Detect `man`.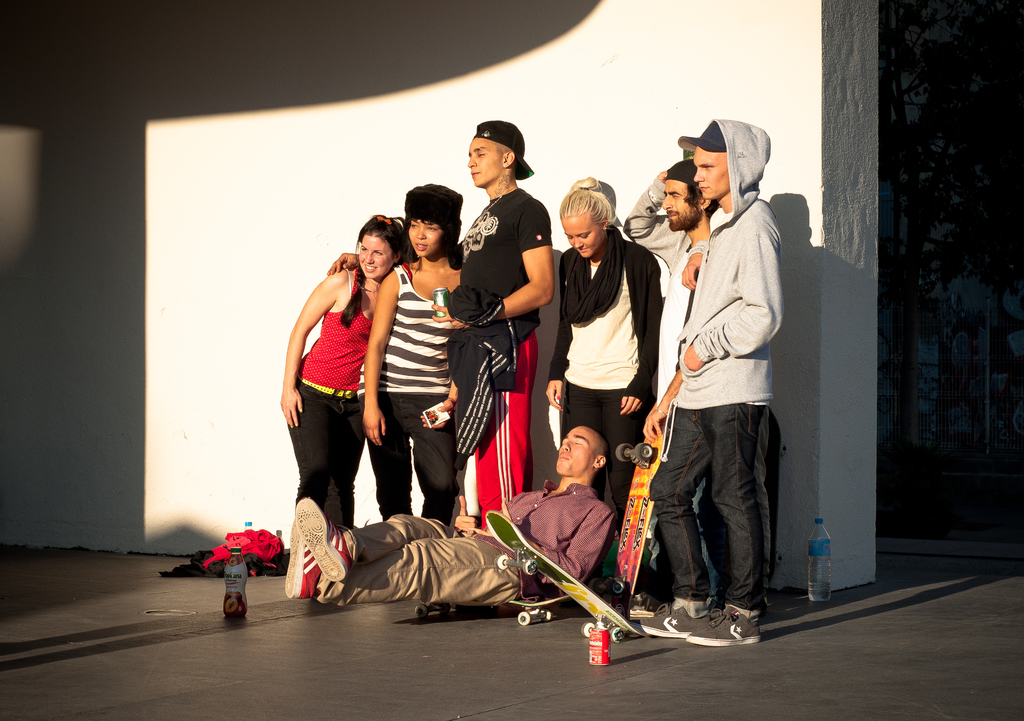
Detected at bbox=(328, 121, 559, 533).
